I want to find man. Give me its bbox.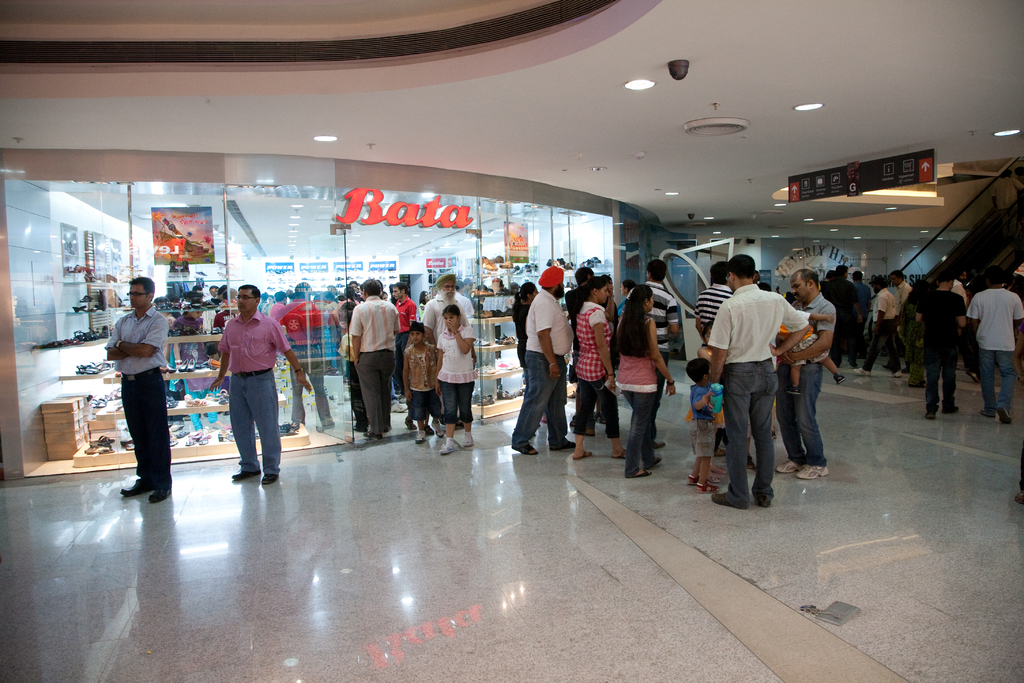
crop(99, 276, 166, 501).
